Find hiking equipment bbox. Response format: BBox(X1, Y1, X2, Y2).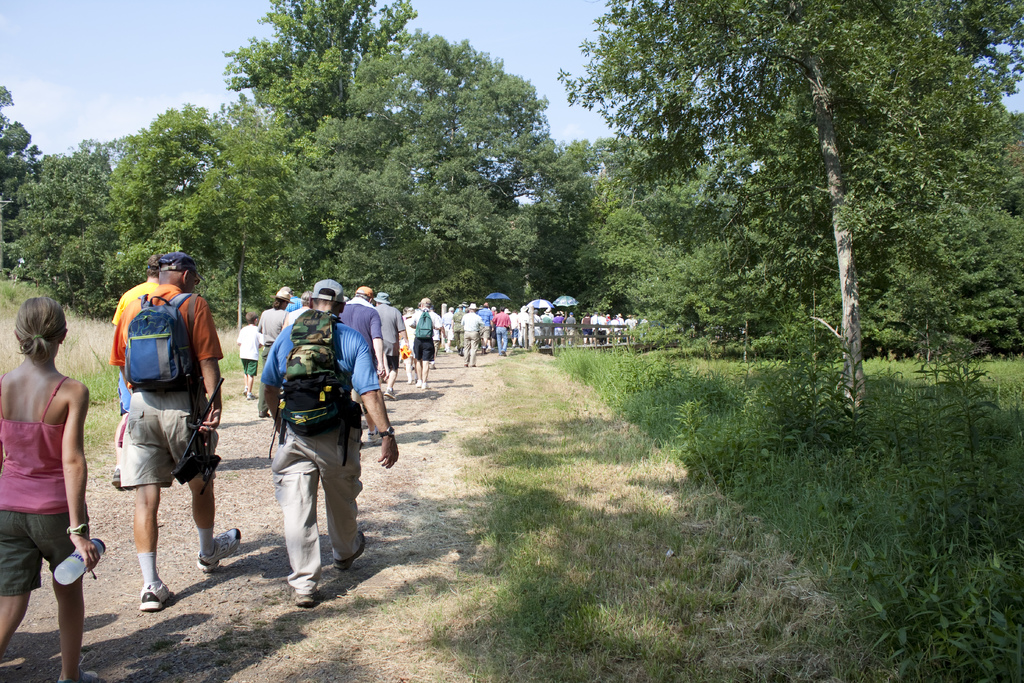
BBox(243, 384, 246, 394).
